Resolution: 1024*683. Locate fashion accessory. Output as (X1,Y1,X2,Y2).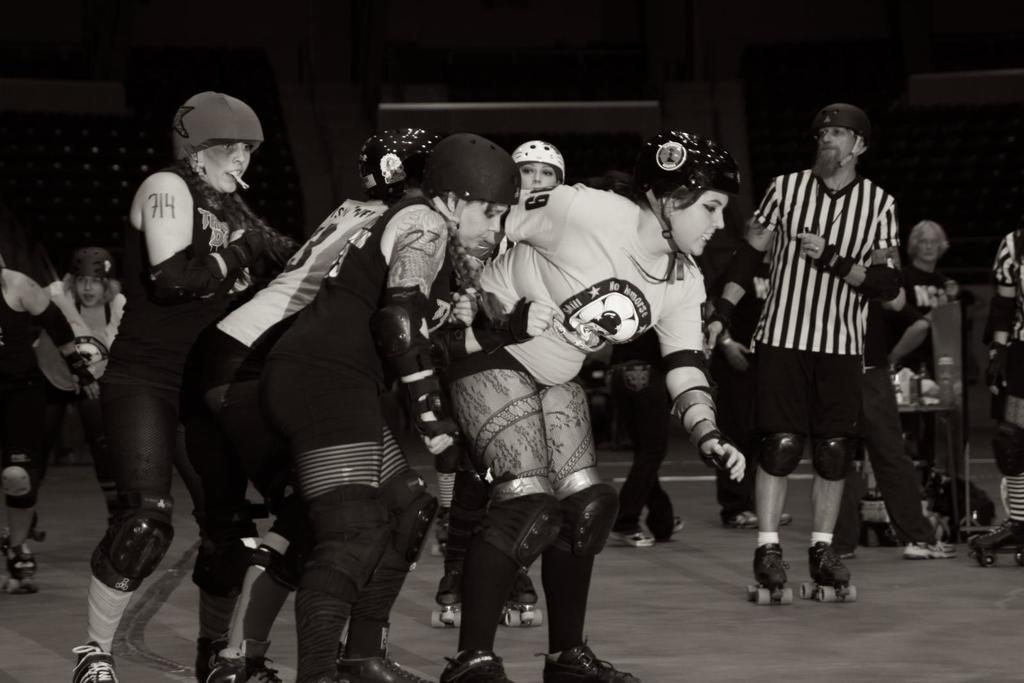
(335,654,431,682).
